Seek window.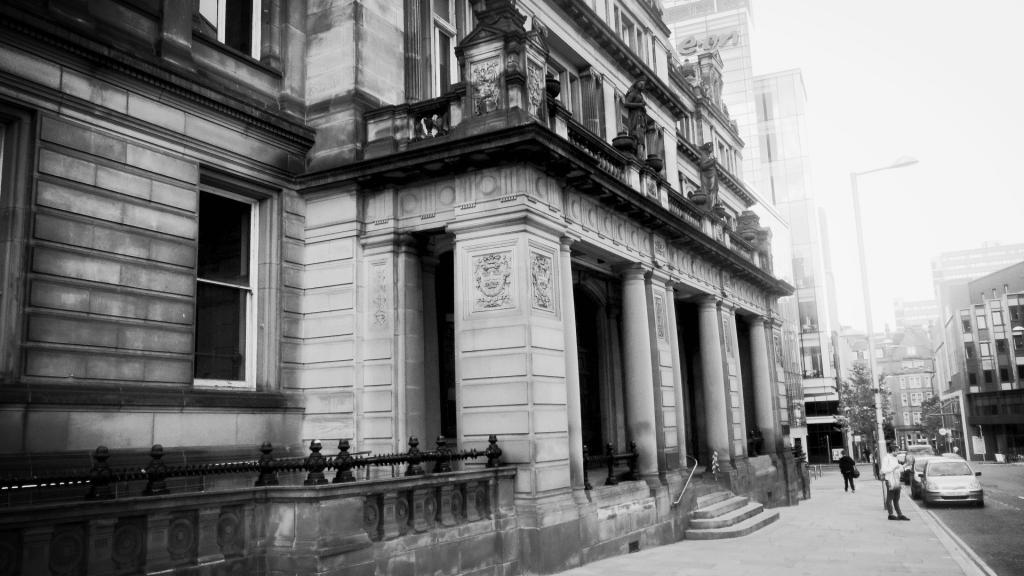
900:412:908:426.
